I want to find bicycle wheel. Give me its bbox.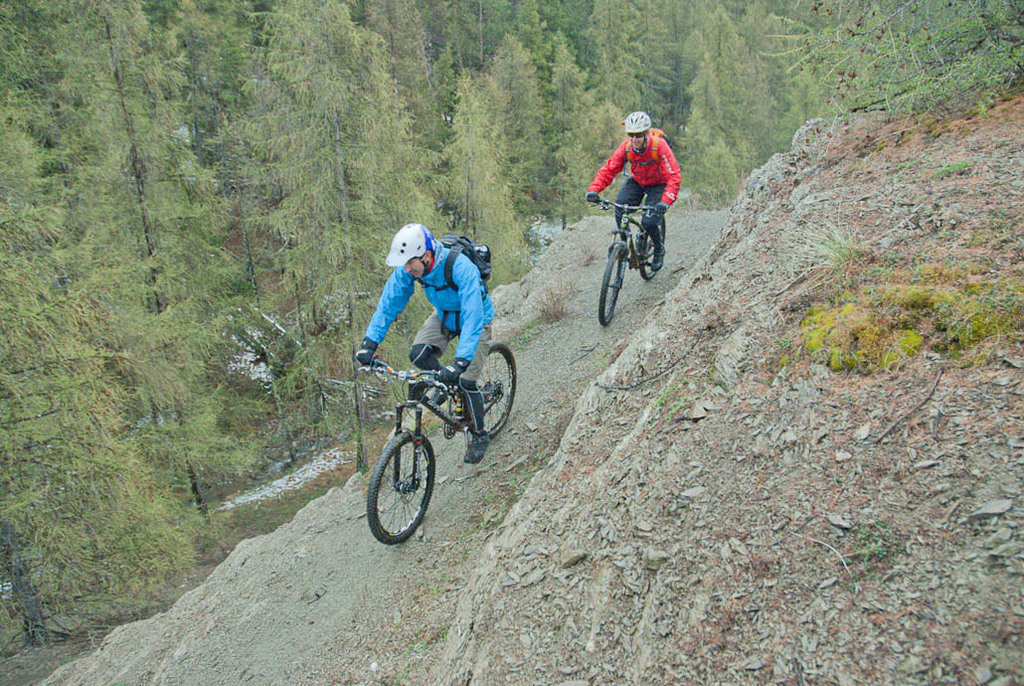
<box>597,243,625,326</box>.
